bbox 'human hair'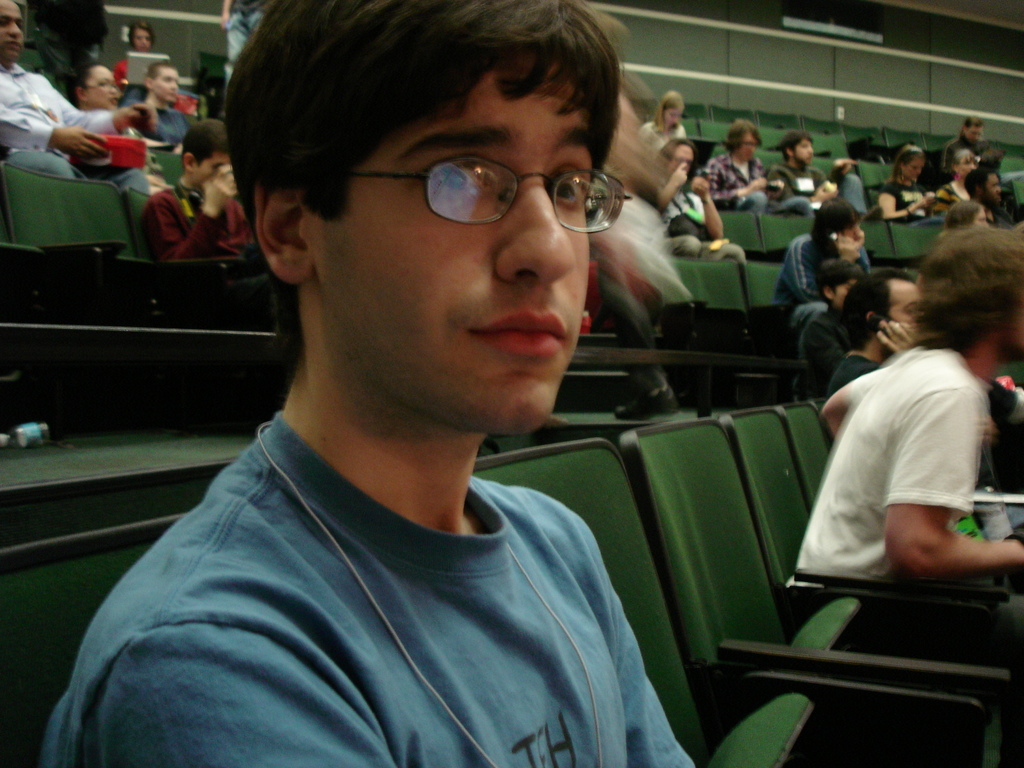
x1=222, y1=0, x2=631, y2=360
